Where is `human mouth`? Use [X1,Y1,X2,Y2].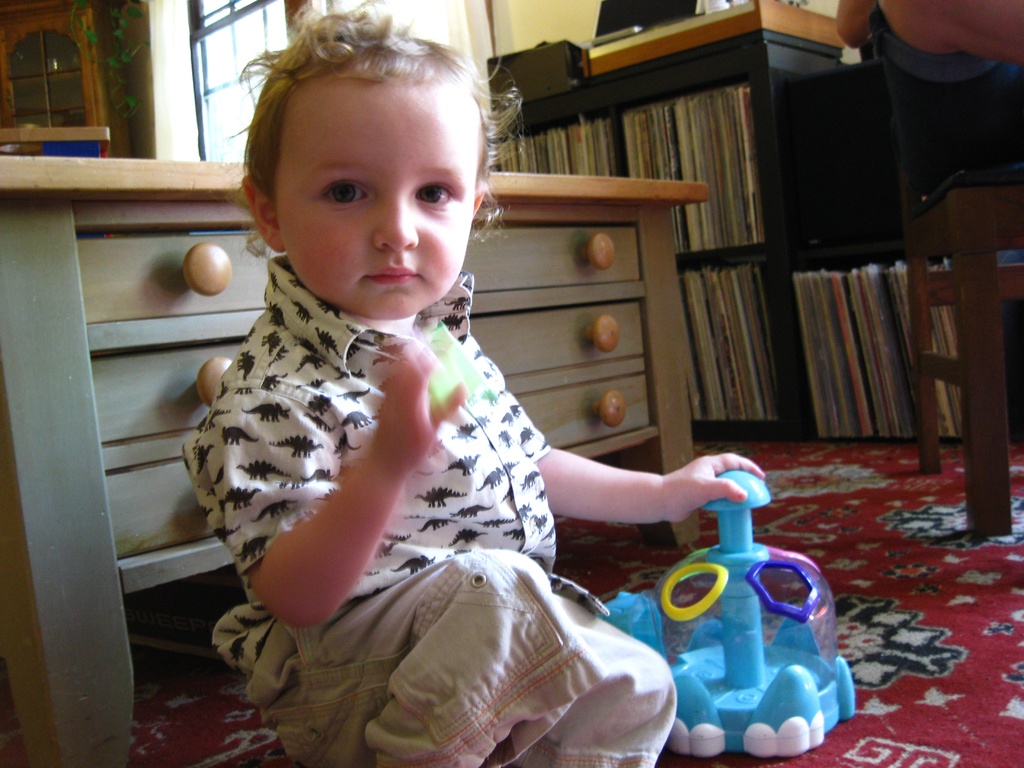
[365,266,420,285].
